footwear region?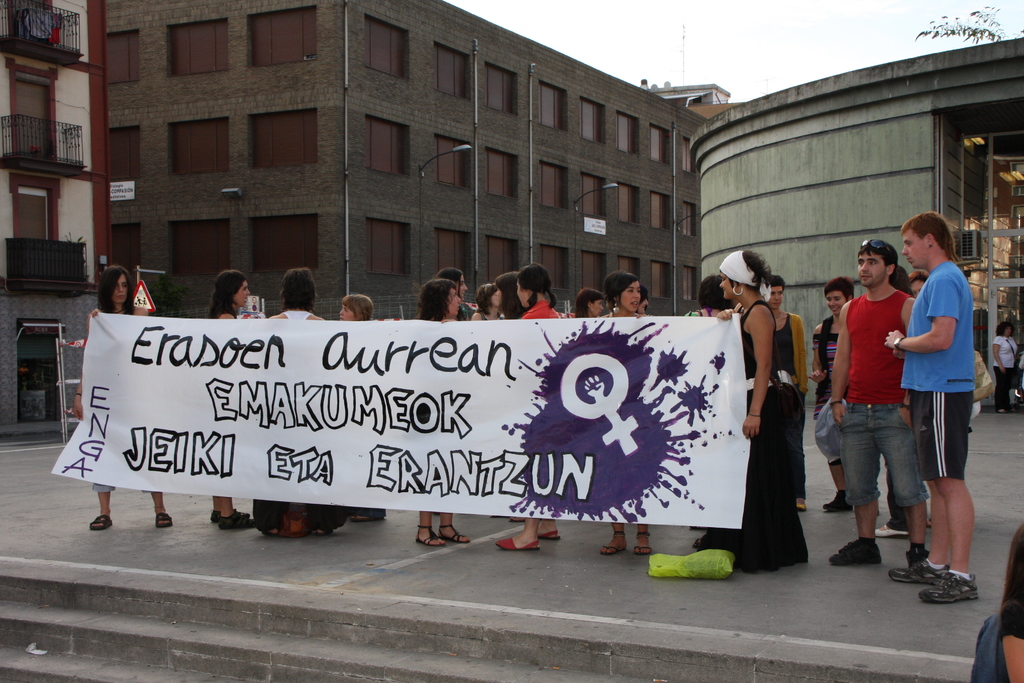
[left=890, top=555, right=947, bottom=580]
